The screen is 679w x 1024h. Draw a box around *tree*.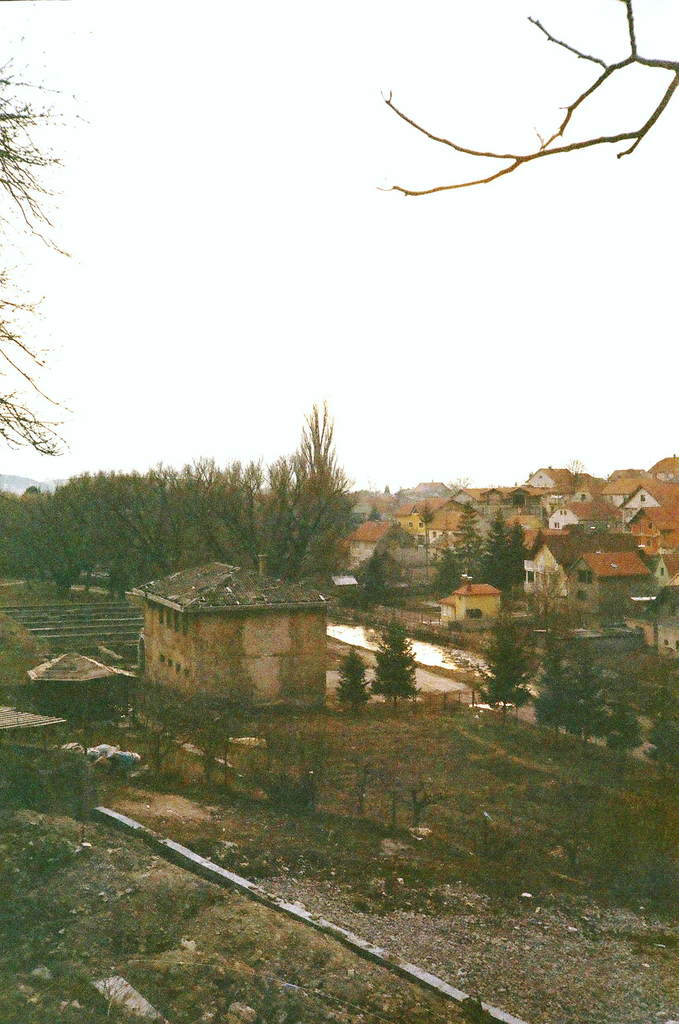
rect(336, 613, 434, 713).
